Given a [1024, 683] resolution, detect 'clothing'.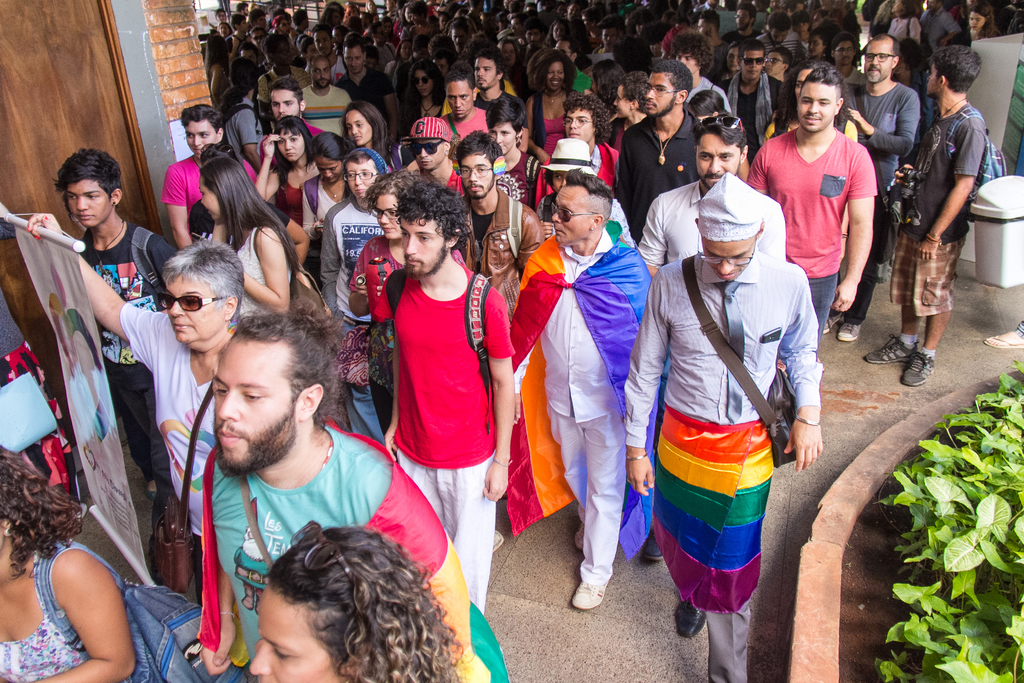
{"left": 0, "top": 522, "right": 129, "bottom": 682}.
